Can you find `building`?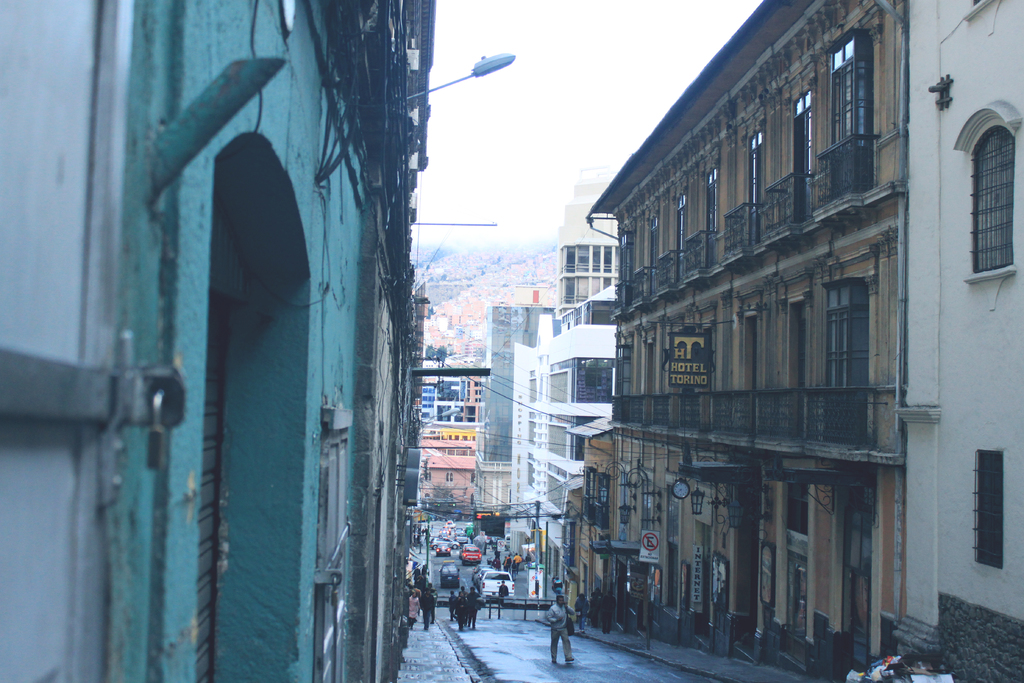
Yes, bounding box: BBox(424, 380, 483, 508).
